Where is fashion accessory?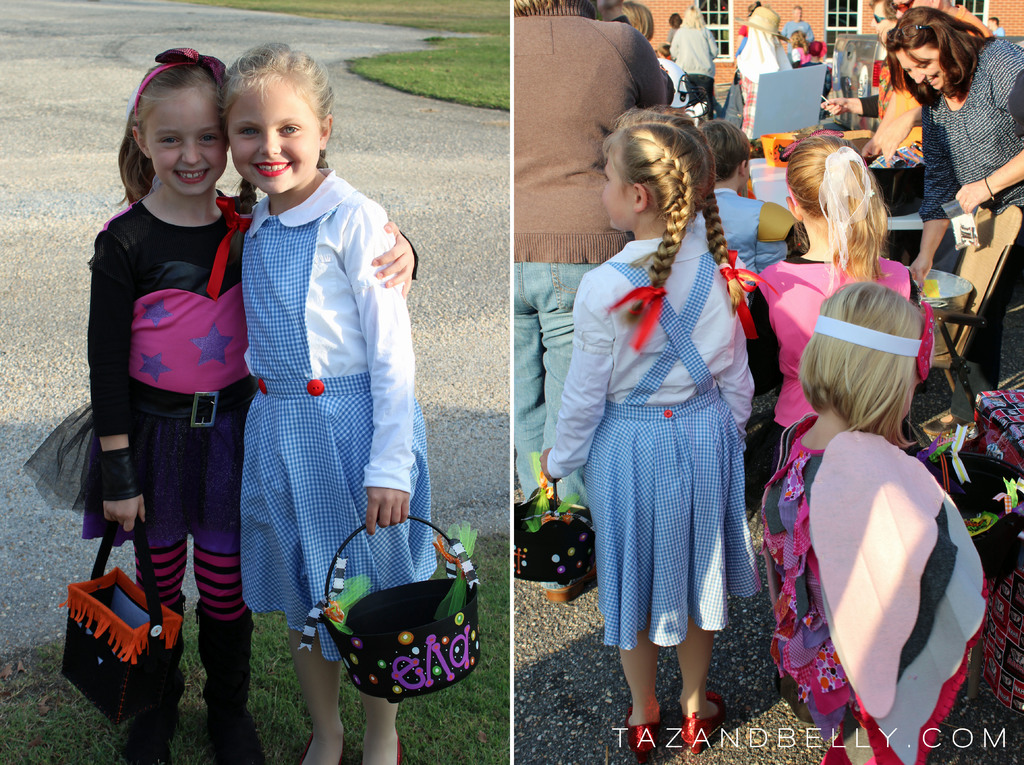
<box>133,51,228,124</box>.
